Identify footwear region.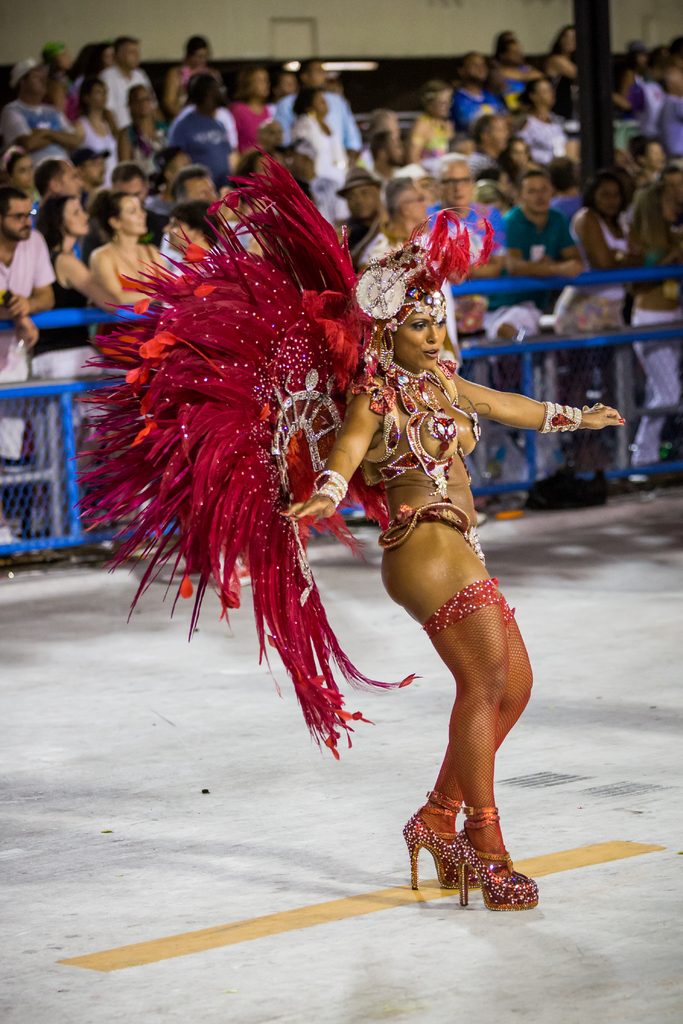
Region: [404,798,477,902].
